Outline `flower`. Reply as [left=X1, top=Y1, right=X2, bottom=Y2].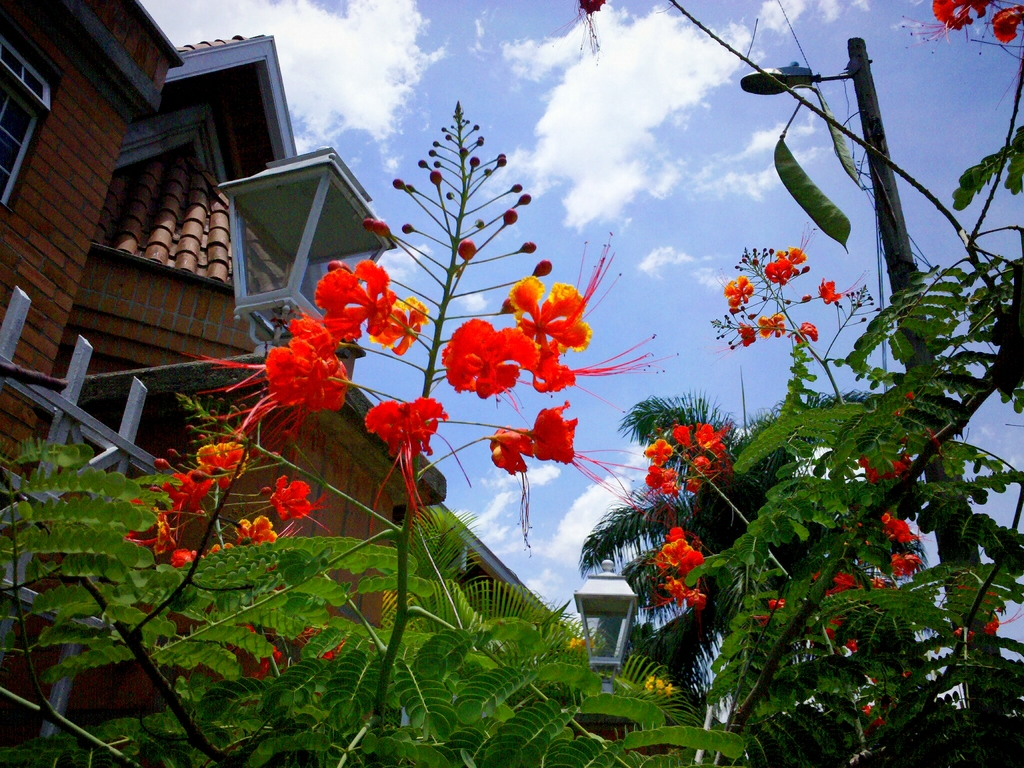
[left=254, top=311, right=343, bottom=413].
